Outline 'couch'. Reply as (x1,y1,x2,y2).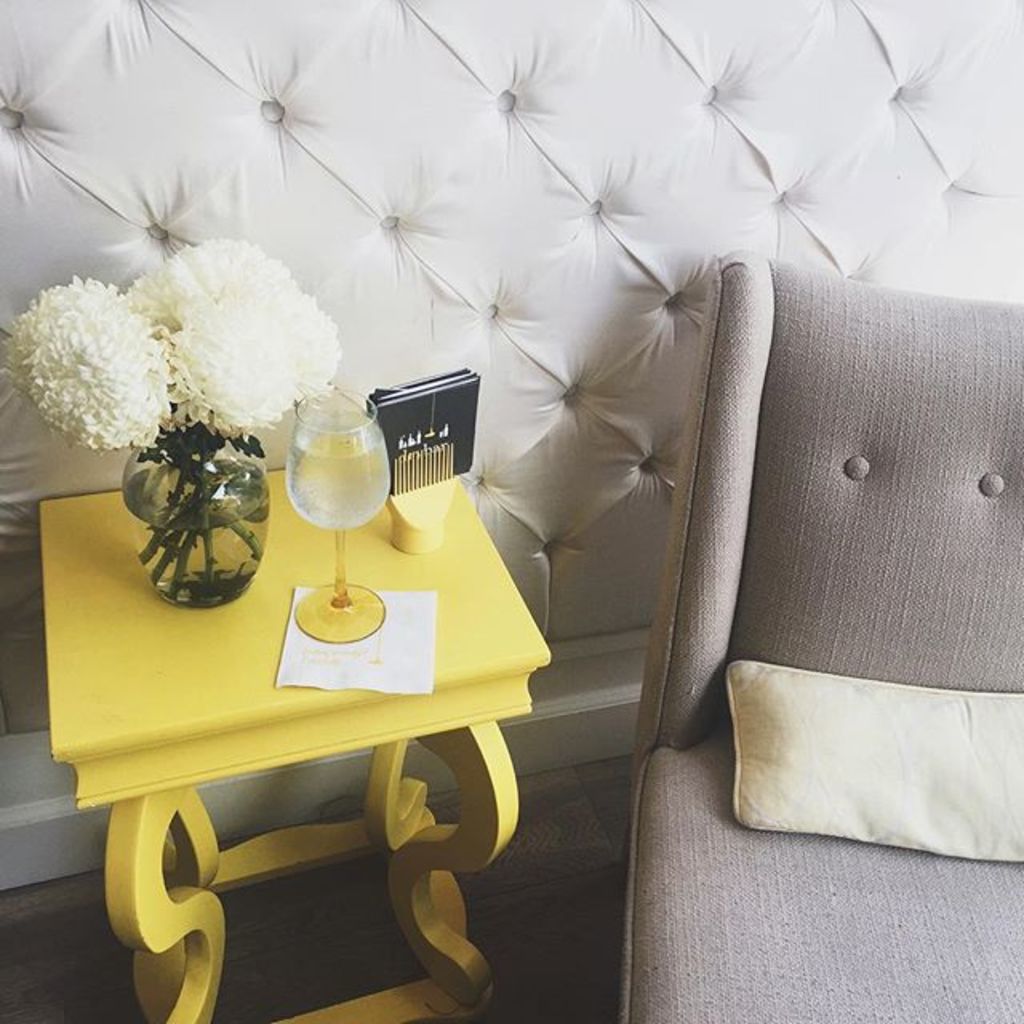
(594,205,1023,1008).
